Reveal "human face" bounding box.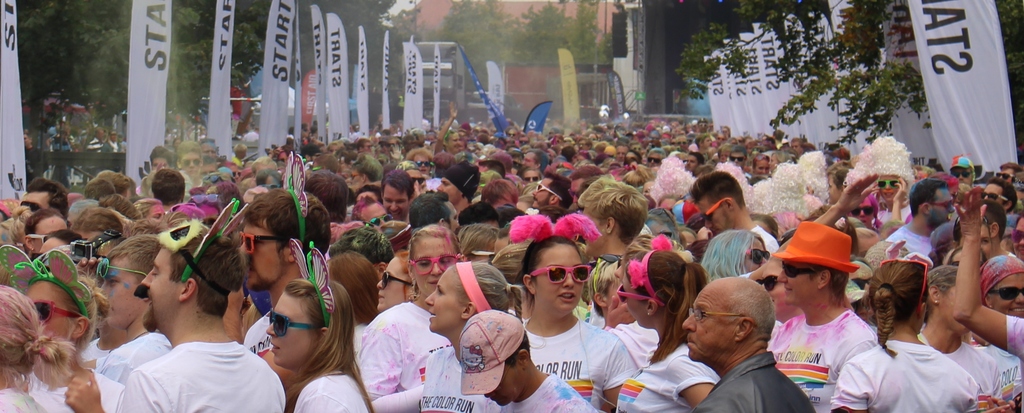
Revealed: rect(266, 290, 312, 366).
